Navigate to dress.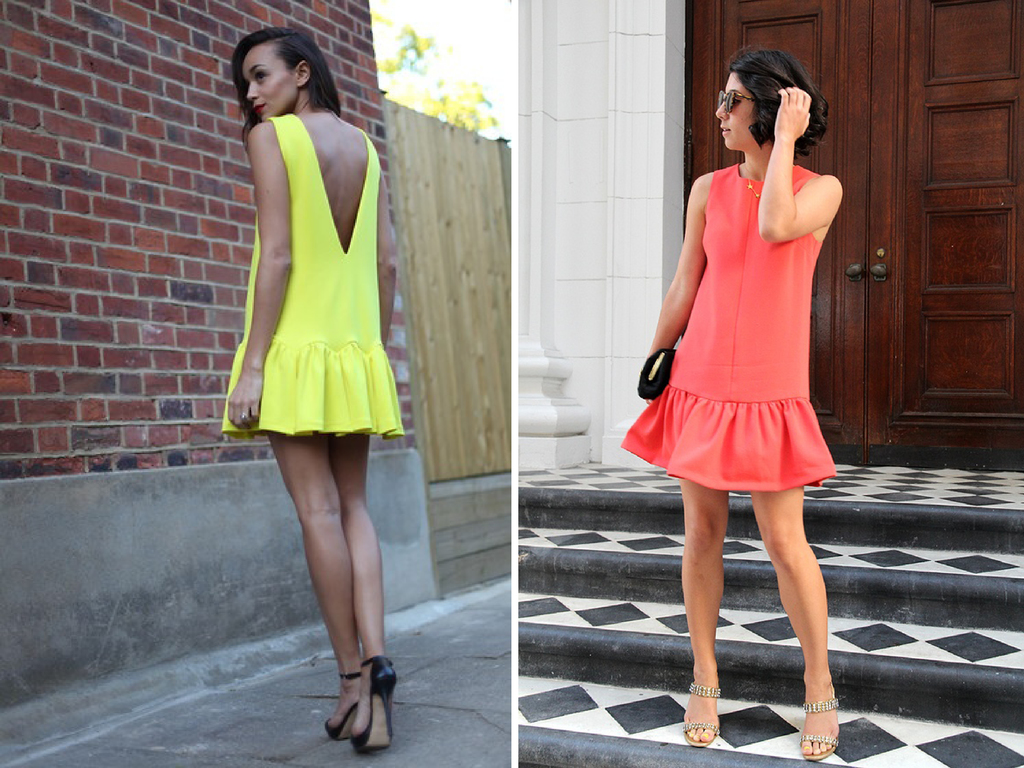
Navigation target: box=[220, 118, 405, 438].
